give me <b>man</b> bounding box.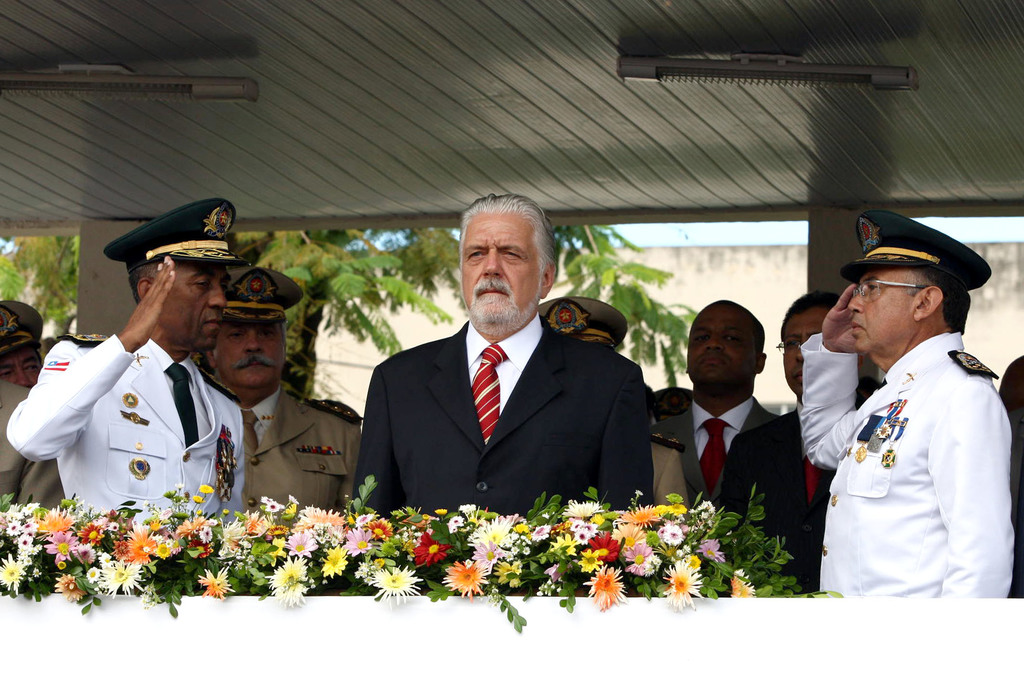
[0, 304, 47, 391].
